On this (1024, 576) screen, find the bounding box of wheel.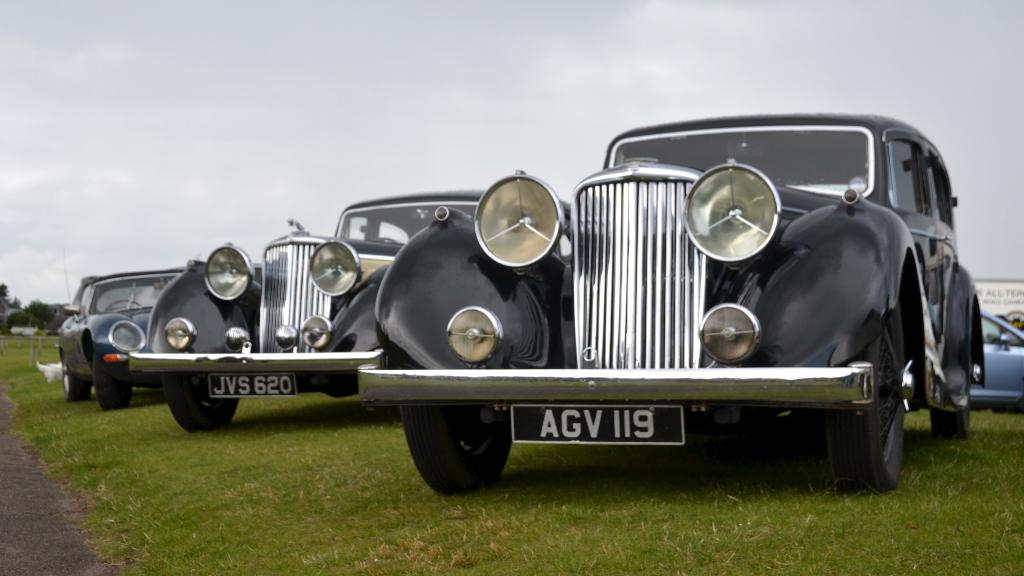
Bounding box: (x1=850, y1=306, x2=908, y2=481).
